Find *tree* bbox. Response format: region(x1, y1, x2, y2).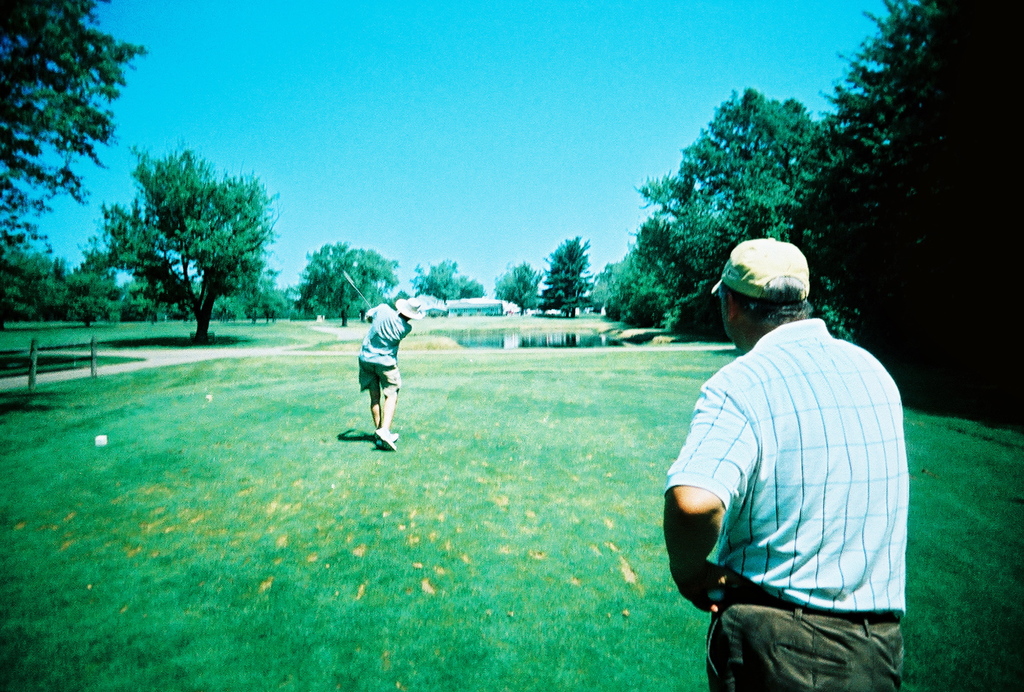
region(90, 145, 284, 338).
